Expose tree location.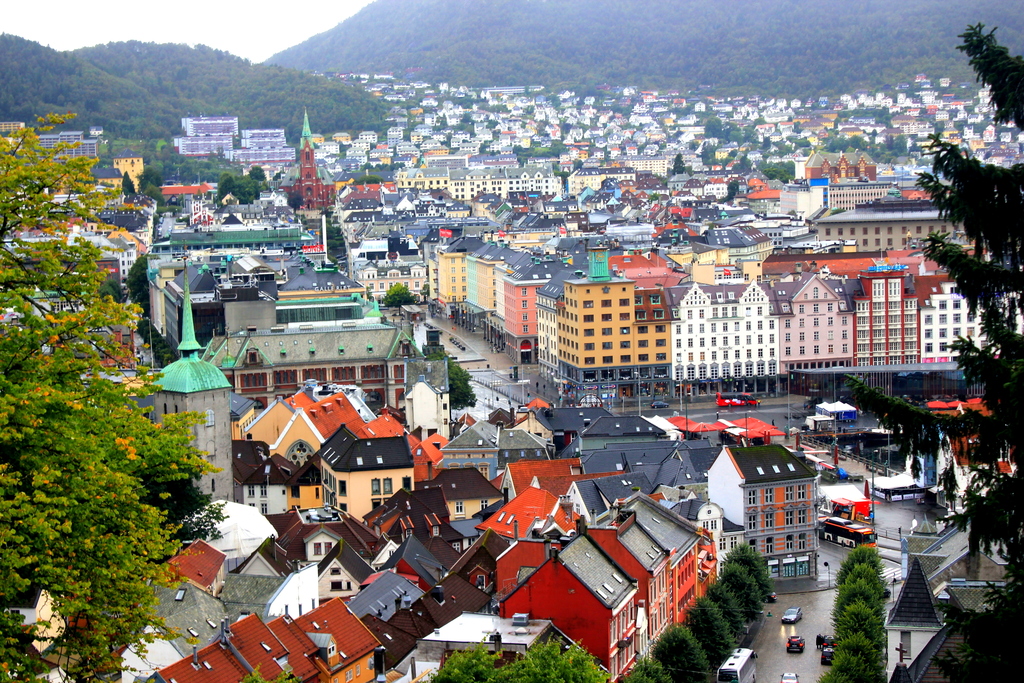
Exposed at bbox=[646, 191, 664, 205].
